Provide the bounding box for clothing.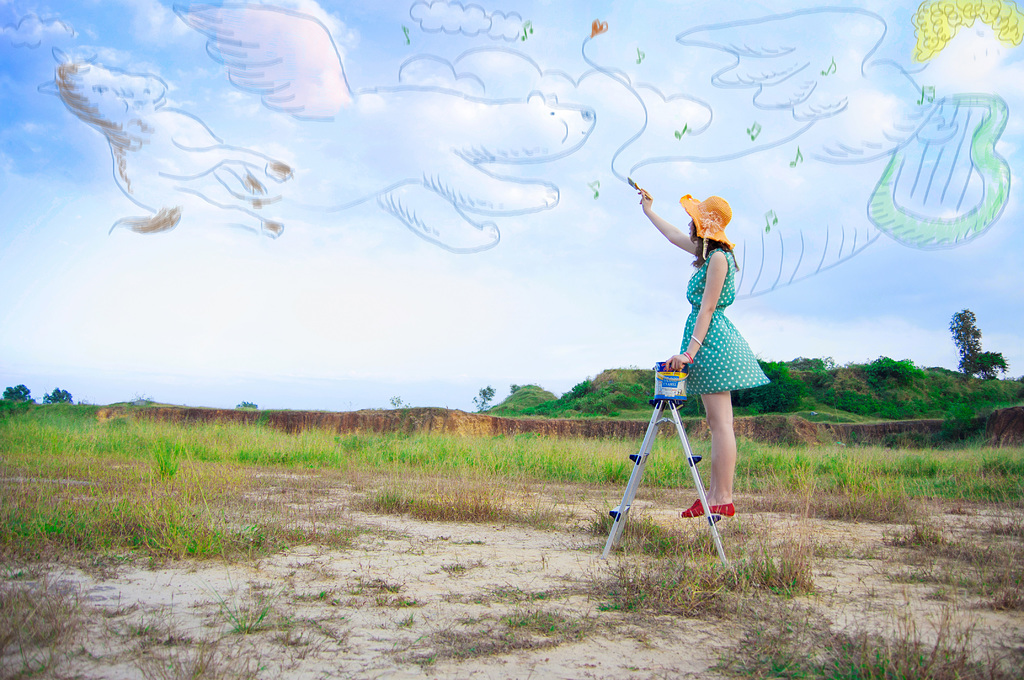
<box>673,245,753,379</box>.
